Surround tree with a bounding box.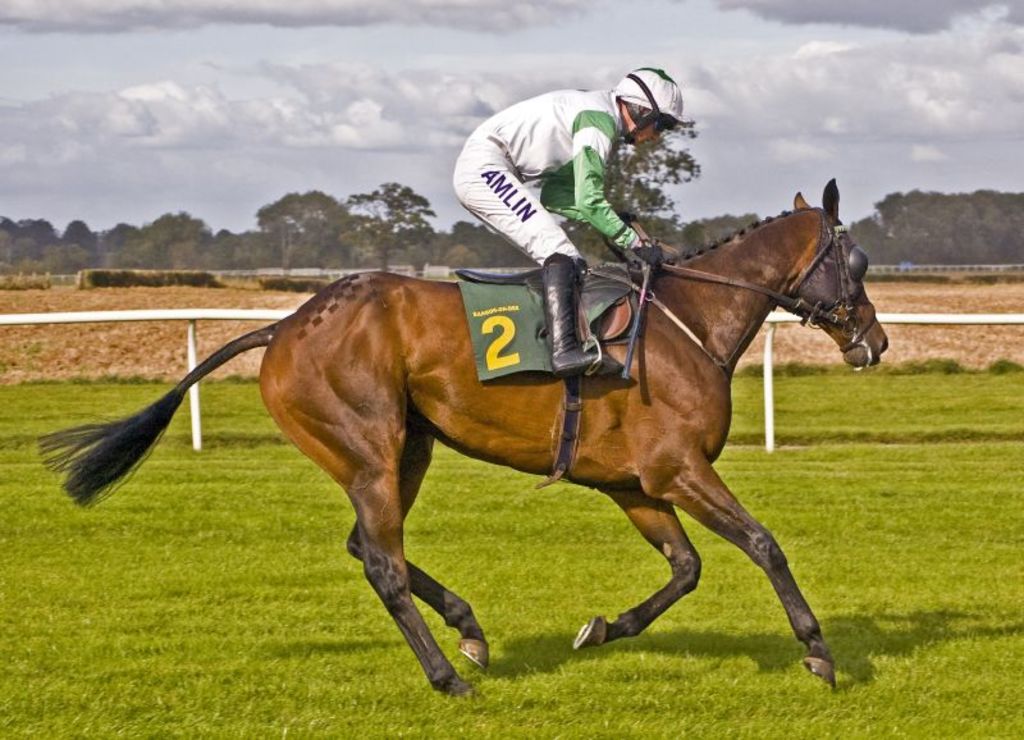
rect(342, 181, 436, 275).
